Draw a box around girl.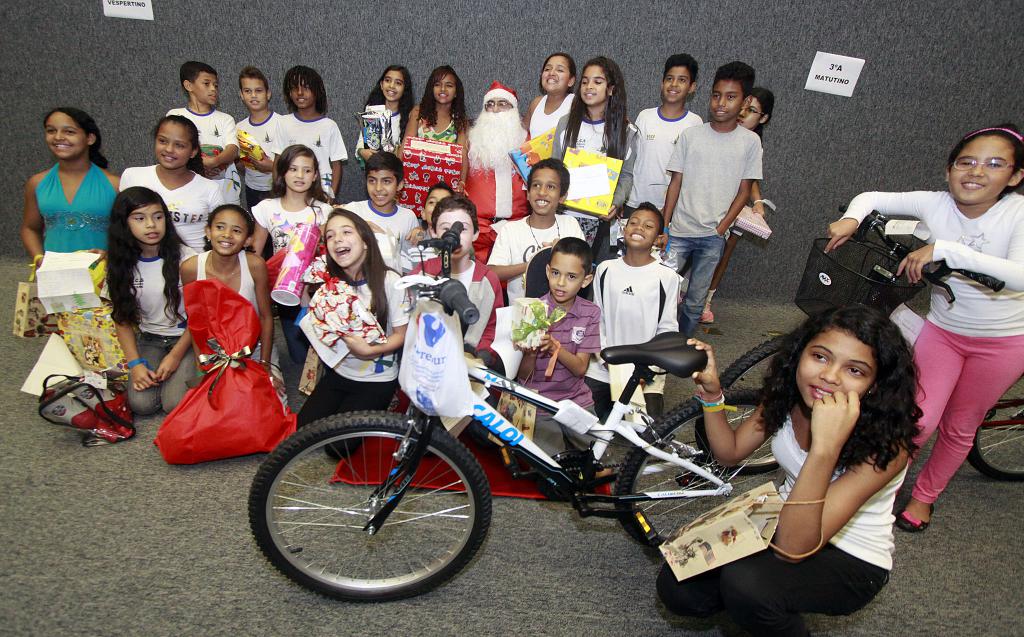
<box>121,114,226,253</box>.
